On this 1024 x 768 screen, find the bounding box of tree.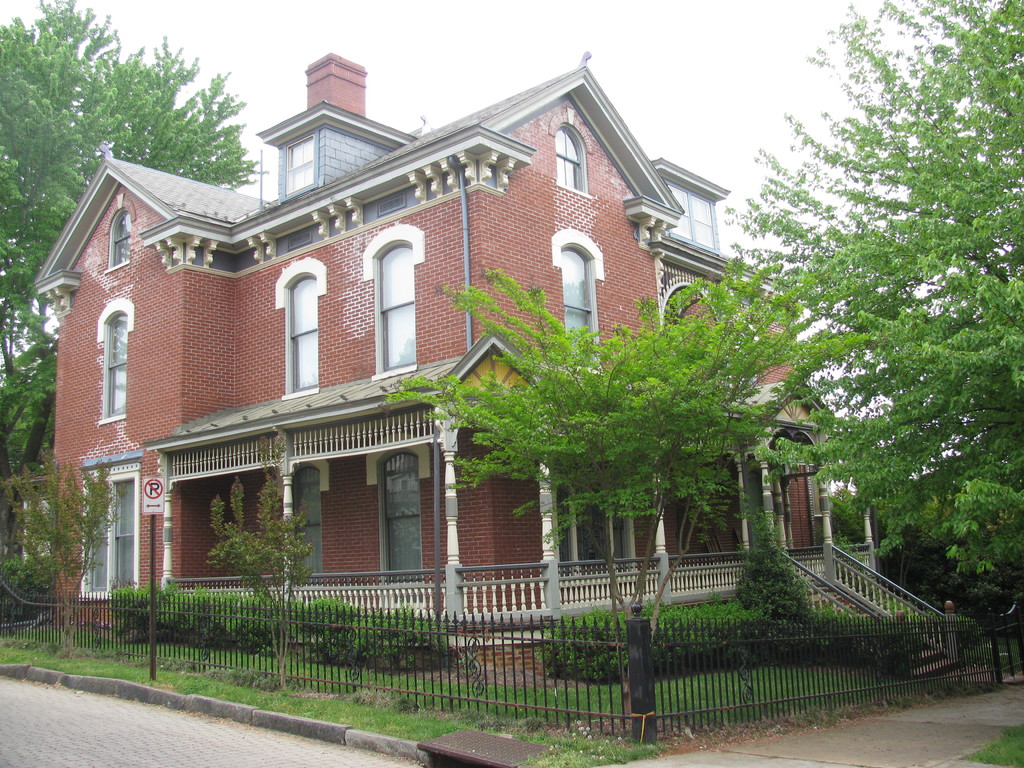
Bounding box: [left=0, top=0, right=269, bottom=620].
